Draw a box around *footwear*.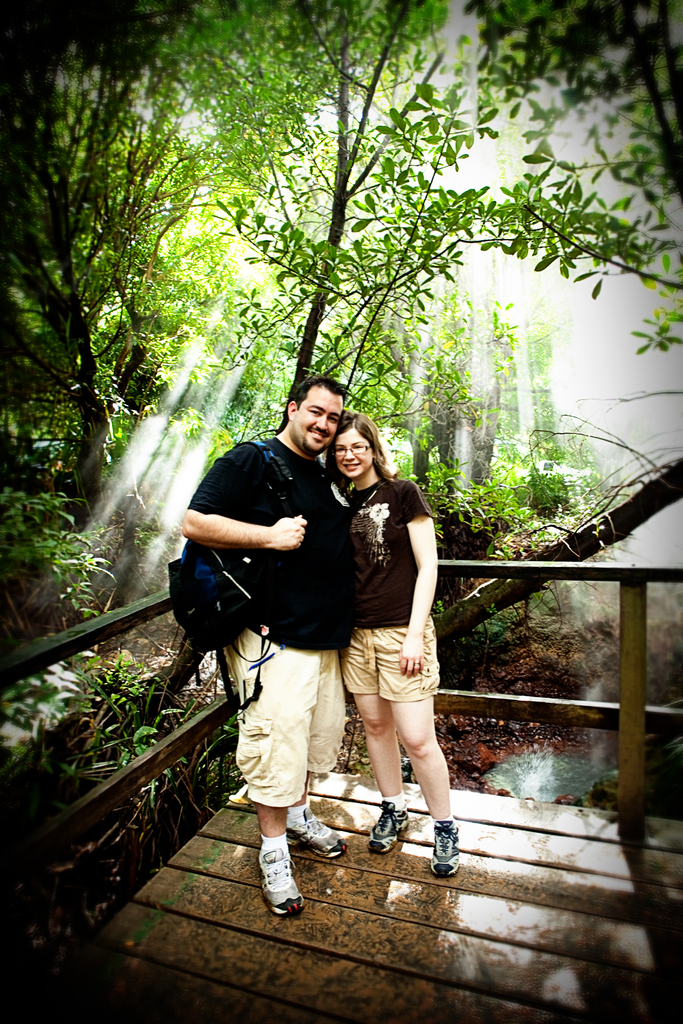
bbox=[290, 806, 351, 860].
